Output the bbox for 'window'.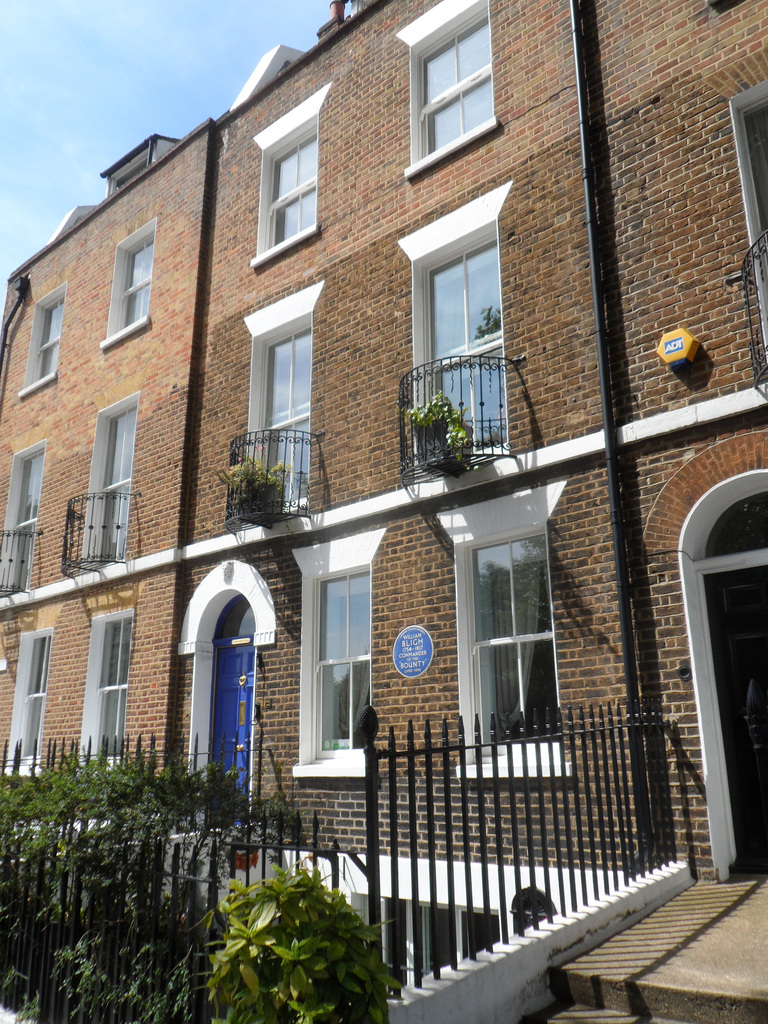
detection(248, 118, 322, 272).
